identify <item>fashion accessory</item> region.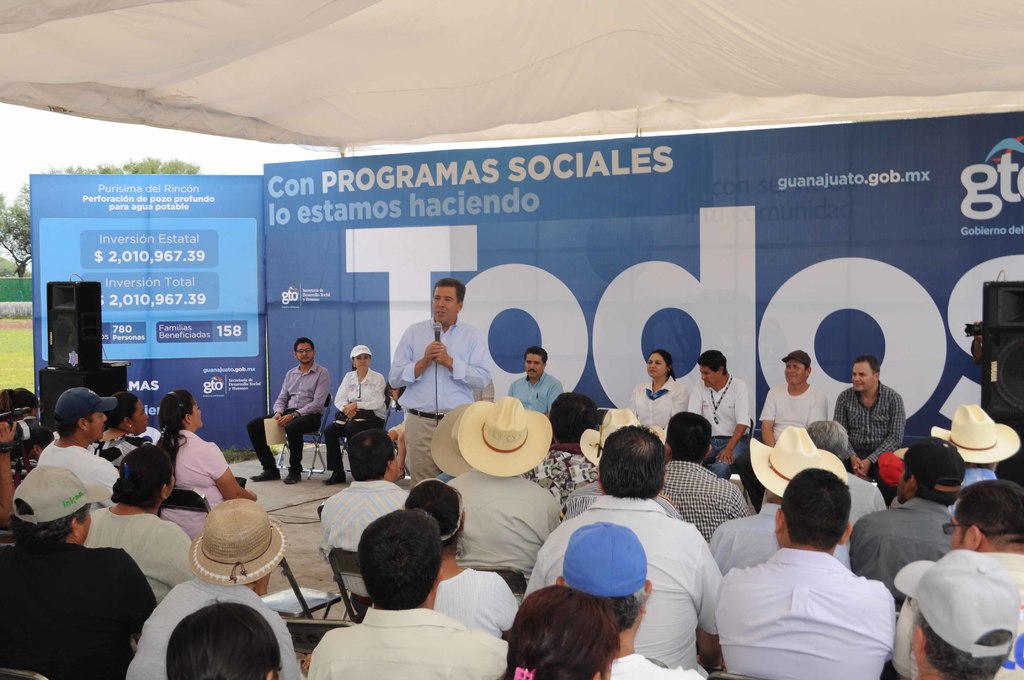
Region: [x1=120, y1=464, x2=133, y2=486].
